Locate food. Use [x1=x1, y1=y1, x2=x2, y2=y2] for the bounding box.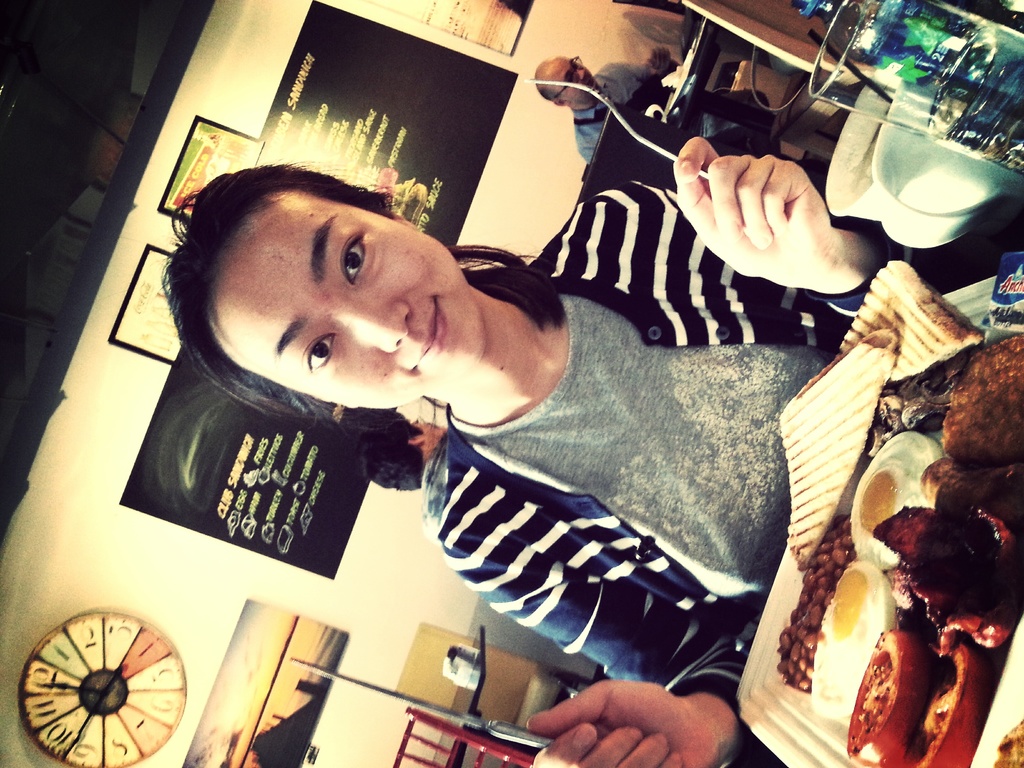
[x1=856, y1=431, x2=947, y2=568].
